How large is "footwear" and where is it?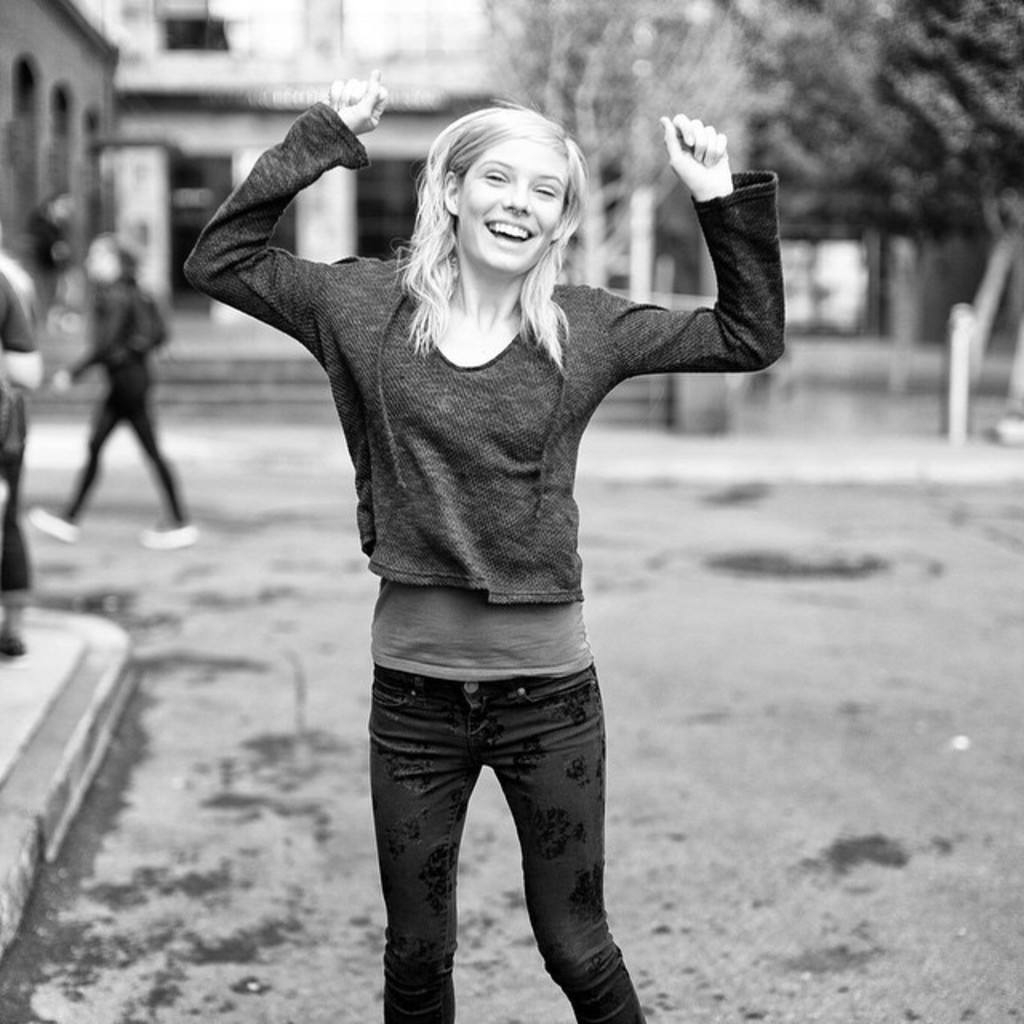
Bounding box: 141, 525, 198, 547.
